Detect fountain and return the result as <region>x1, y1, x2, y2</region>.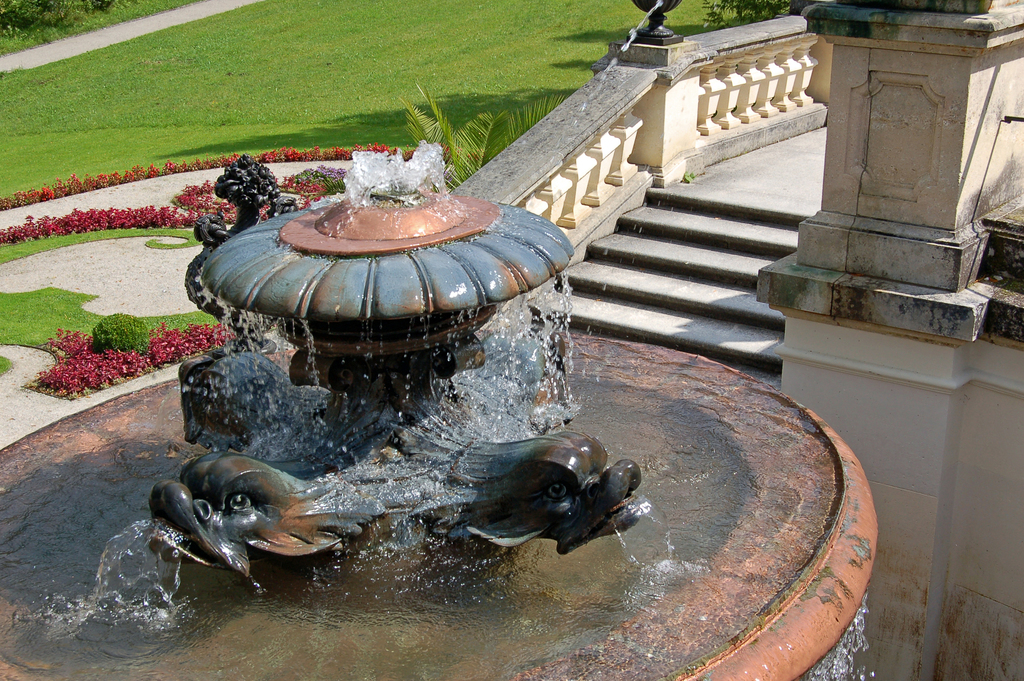
<region>119, 8, 892, 619</region>.
